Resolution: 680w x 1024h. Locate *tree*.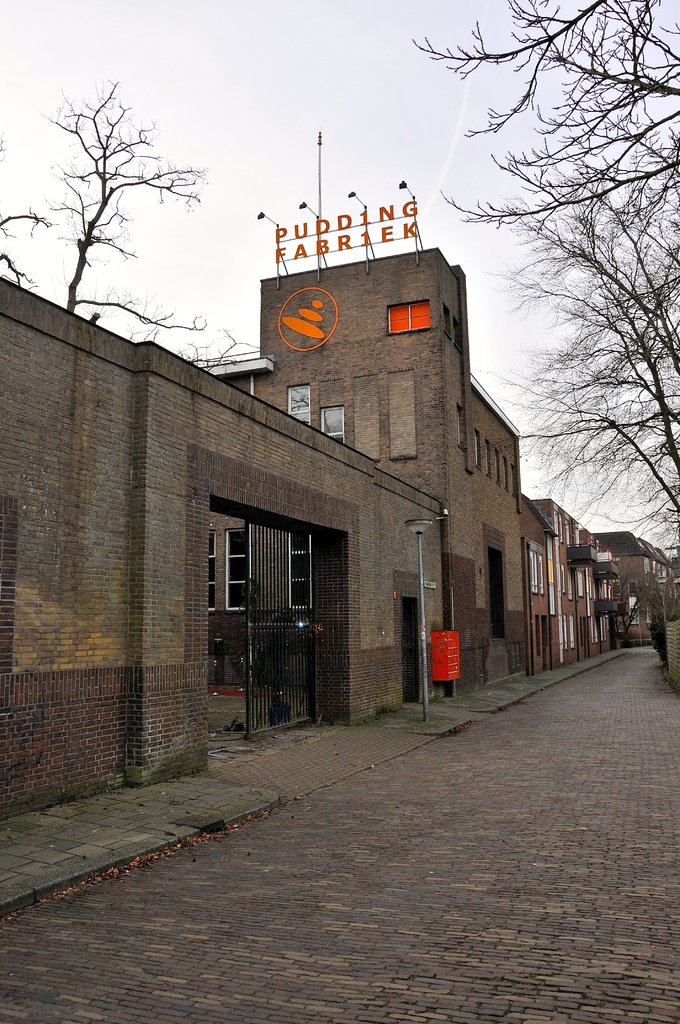
{"left": 0, "top": 143, "right": 59, "bottom": 276}.
